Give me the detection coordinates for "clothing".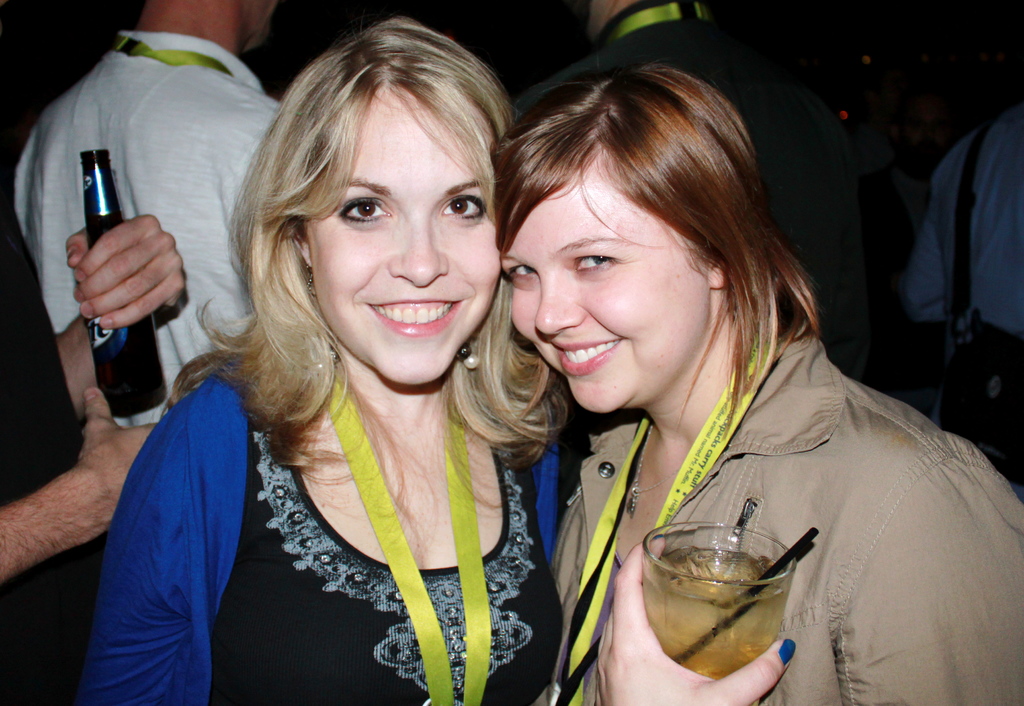
[x1=77, y1=362, x2=565, y2=705].
